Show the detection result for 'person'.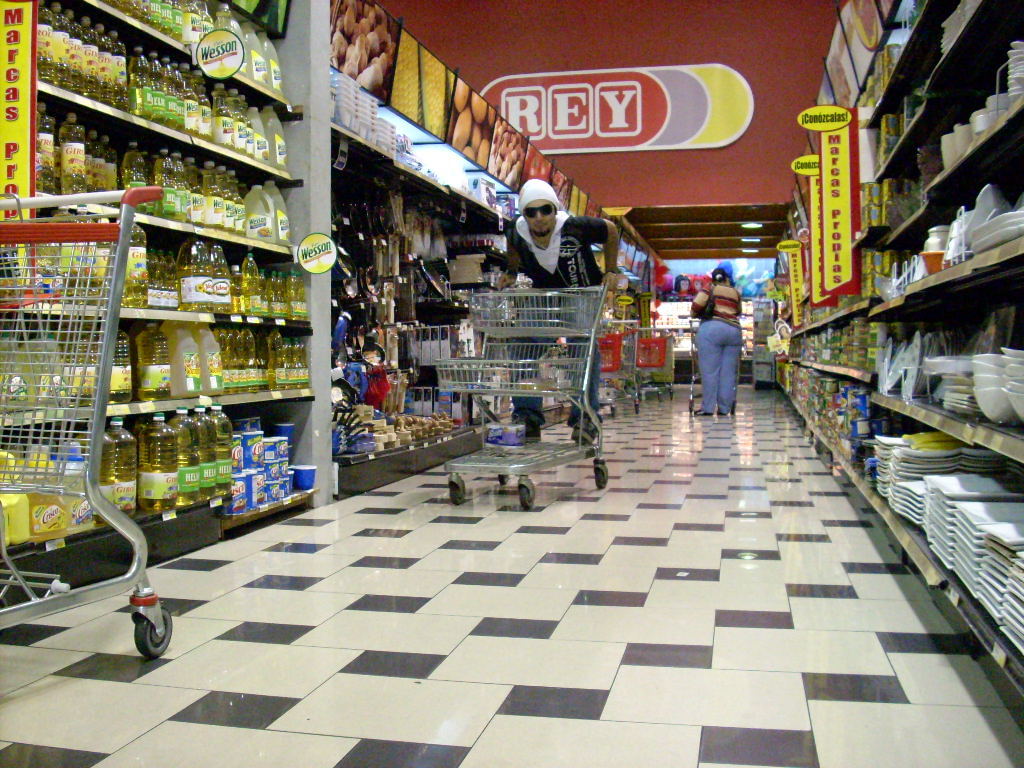
<bbox>494, 179, 622, 440</bbox>.
